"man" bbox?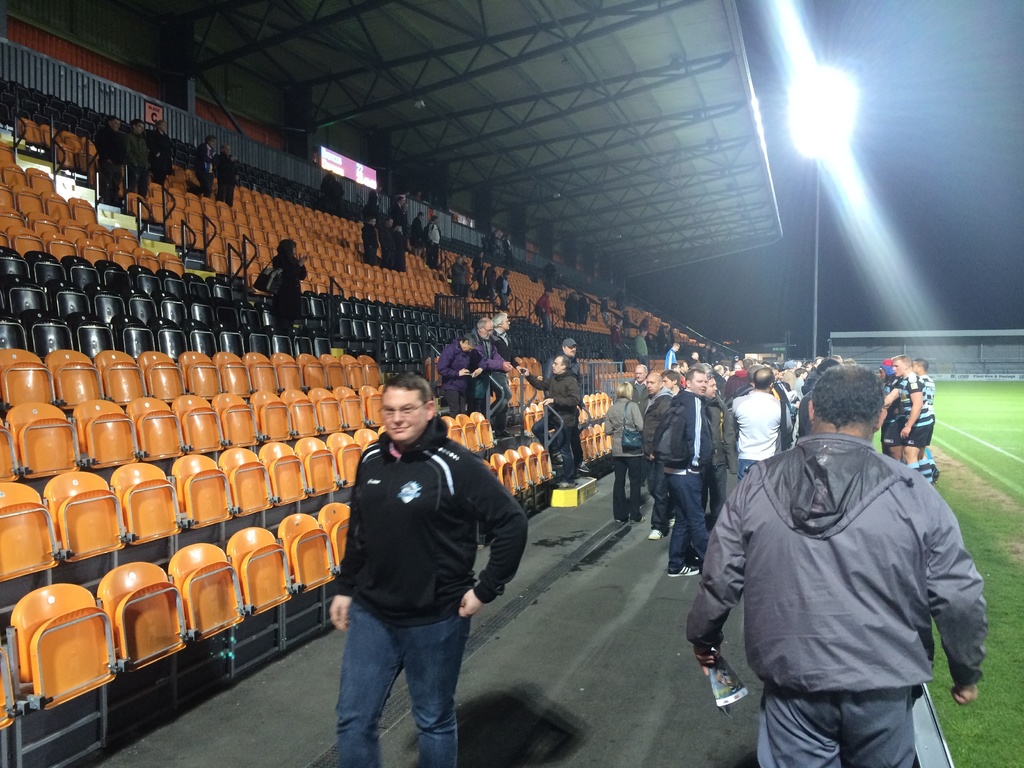
[left=661, top=339, right=680, bottom=369]
